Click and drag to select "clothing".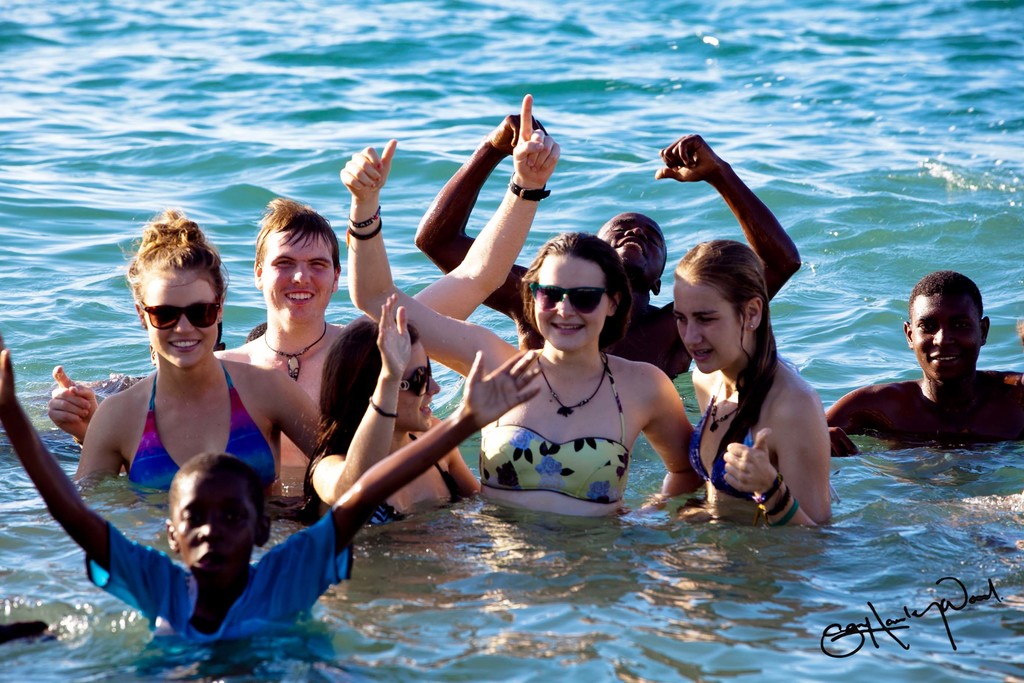
Selection: bbox(364, 432, 467, 529).
